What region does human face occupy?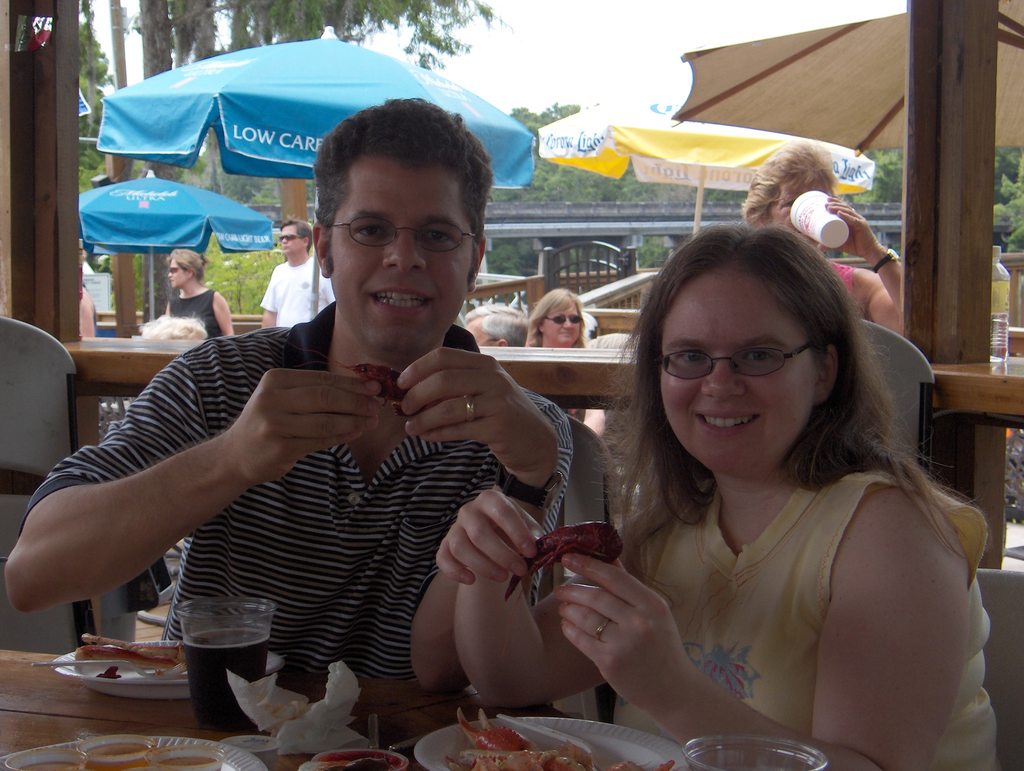
280,229,300,257.
